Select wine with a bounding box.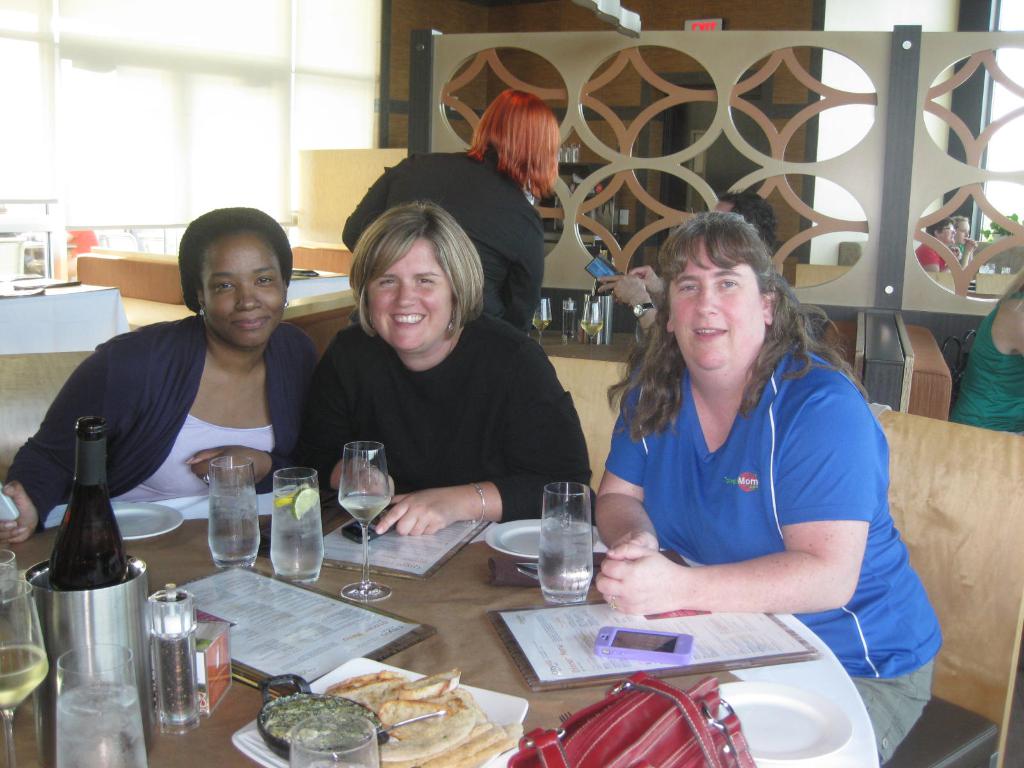
(0,643,49,712).
